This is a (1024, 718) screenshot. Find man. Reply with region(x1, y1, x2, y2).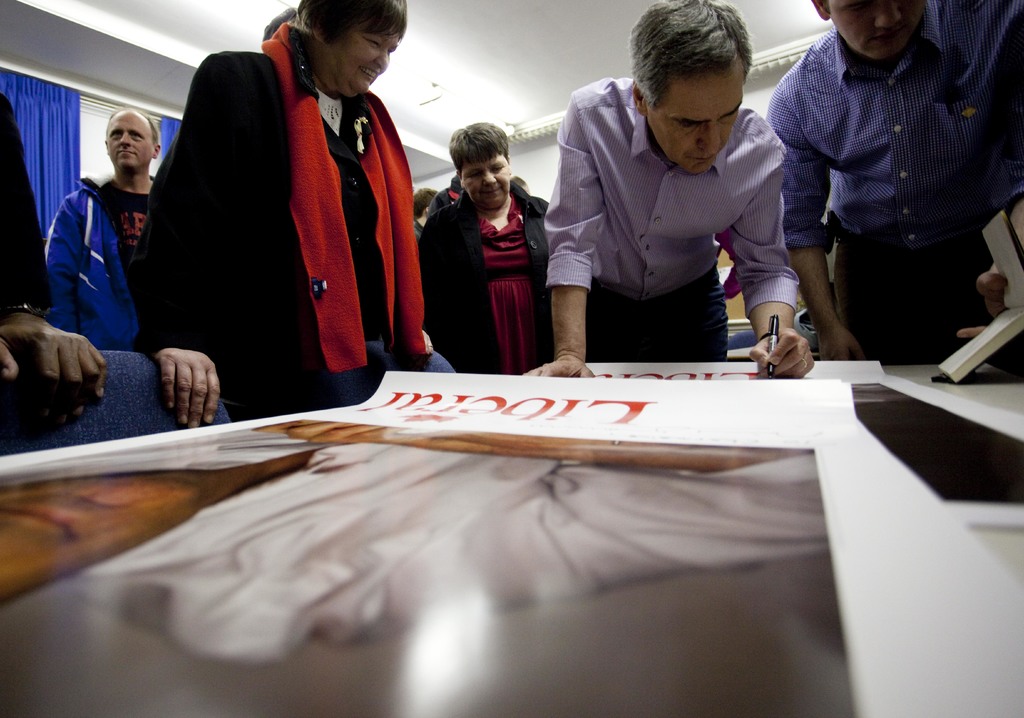
region(41, 105, 163, 353).
